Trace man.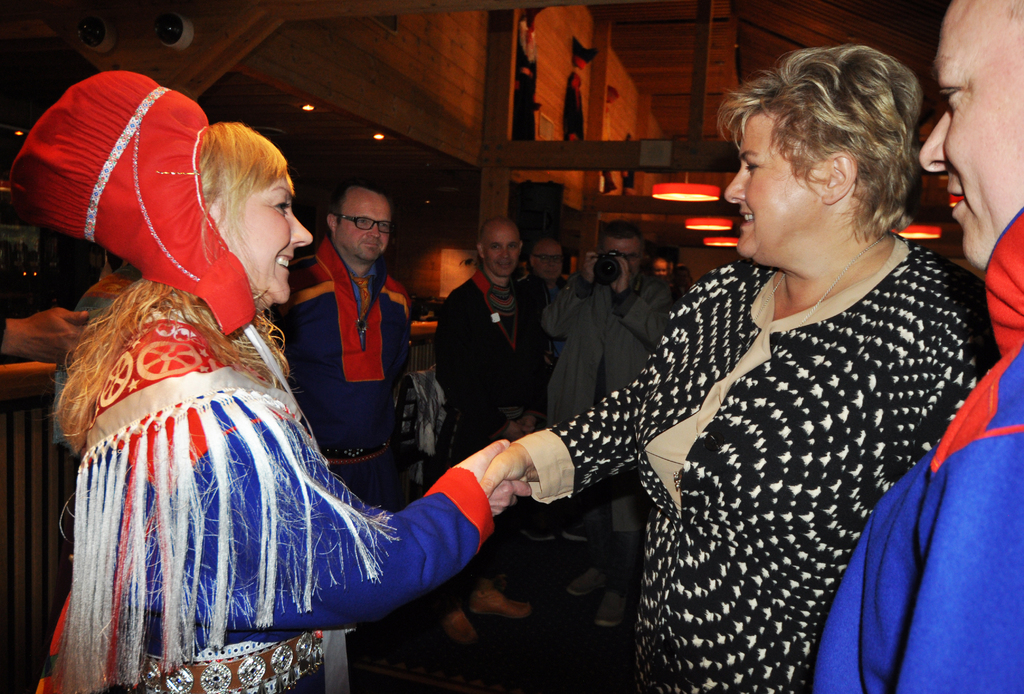
Traced to 440:217:551:656.
